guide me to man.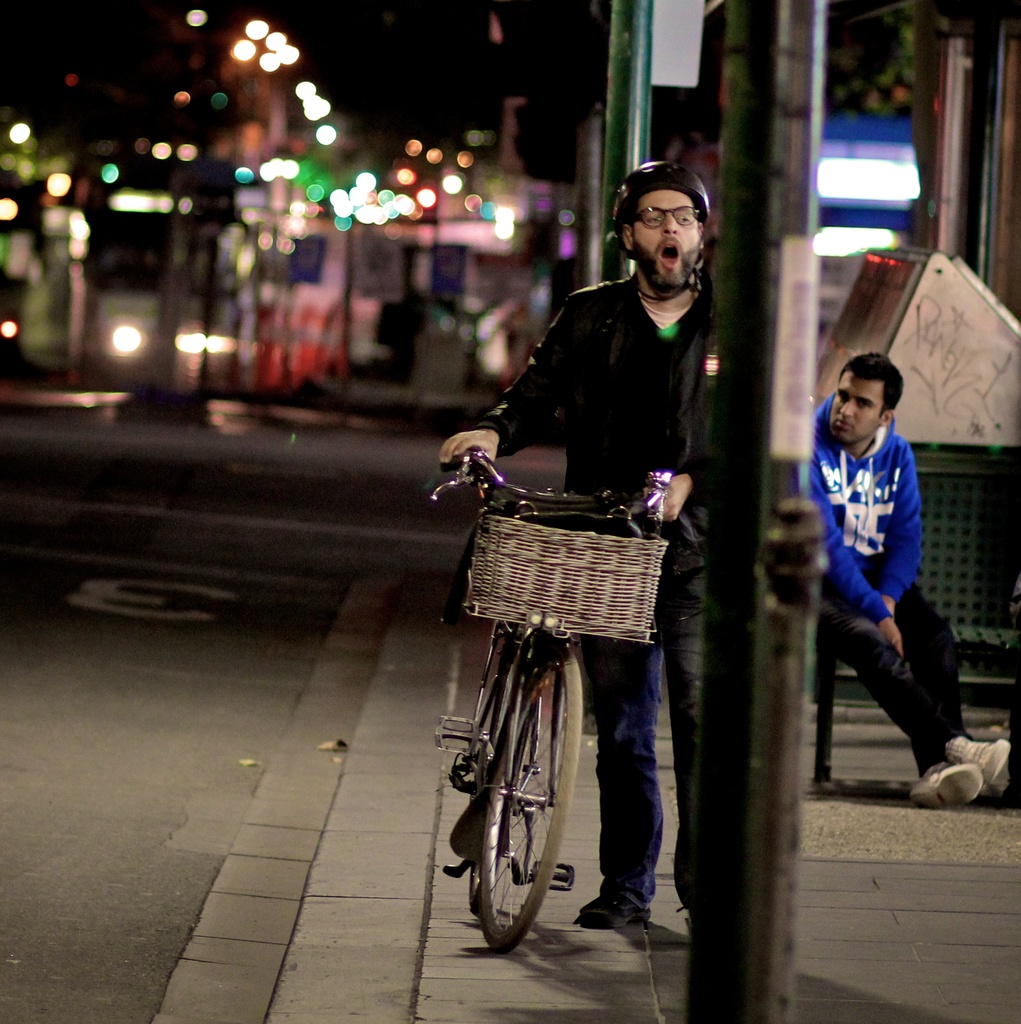
Guidance: Rect(810, 350, 1004, 812).
